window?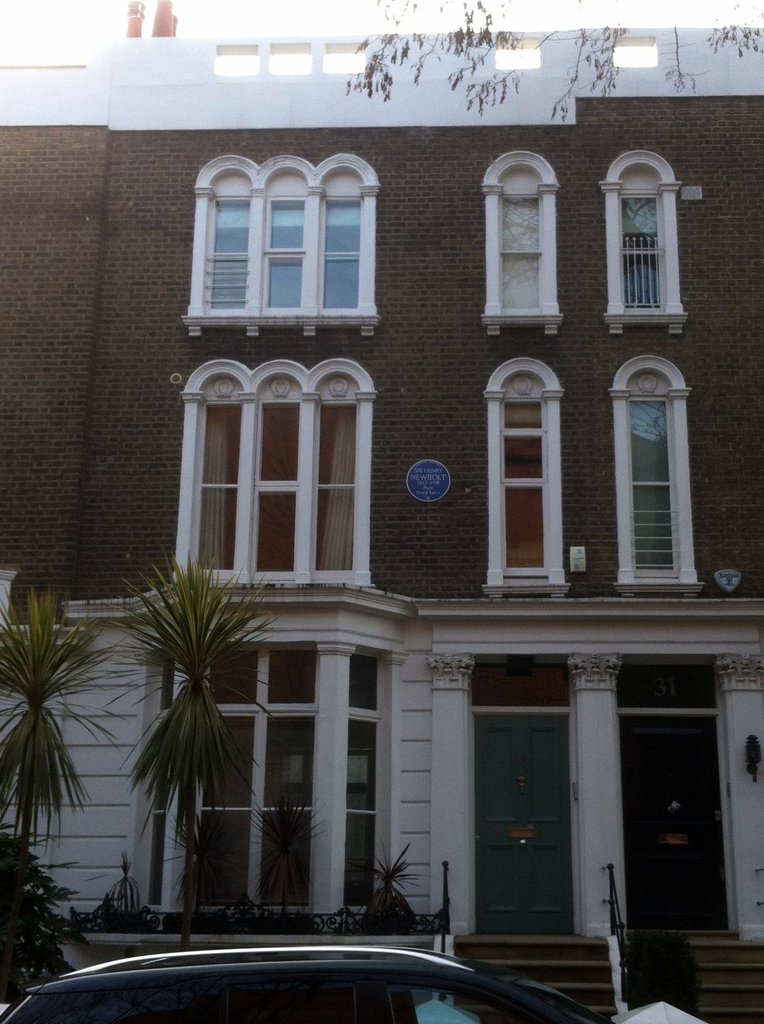
BBox(193, 145, 394, 328)
